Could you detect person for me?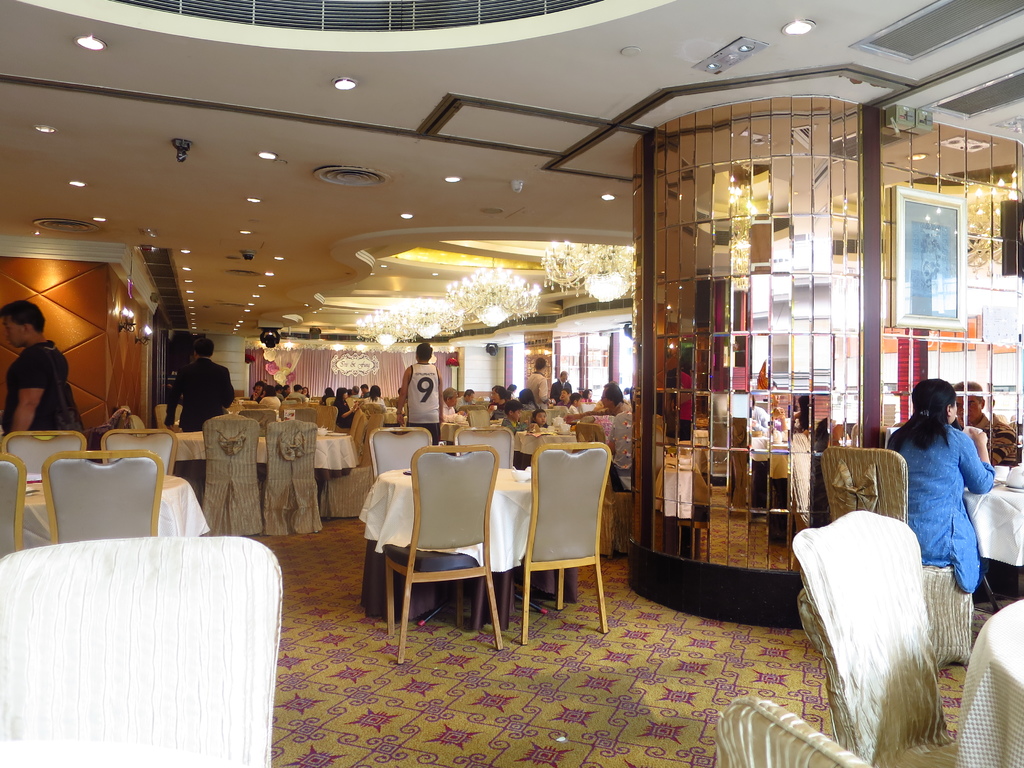
Detection result: bbox=[302, 385, 314, 399].
